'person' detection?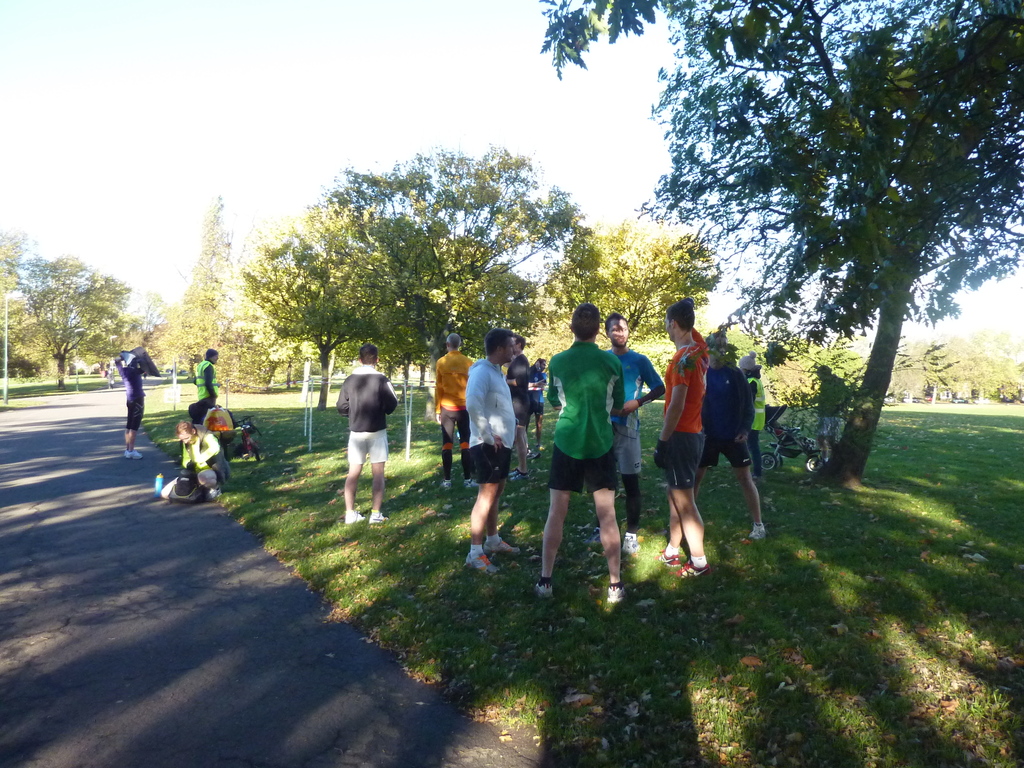
{"x1": 737, "y1": 347, "x2": 766, "y2": 460}
